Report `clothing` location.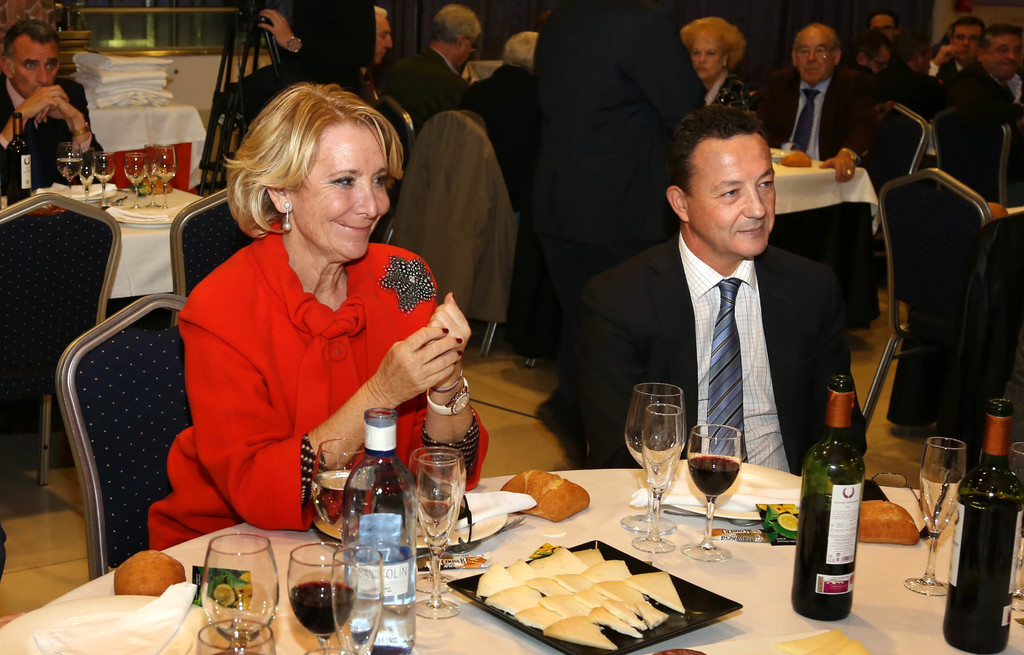
Report: [164, 179, 445, 535].
